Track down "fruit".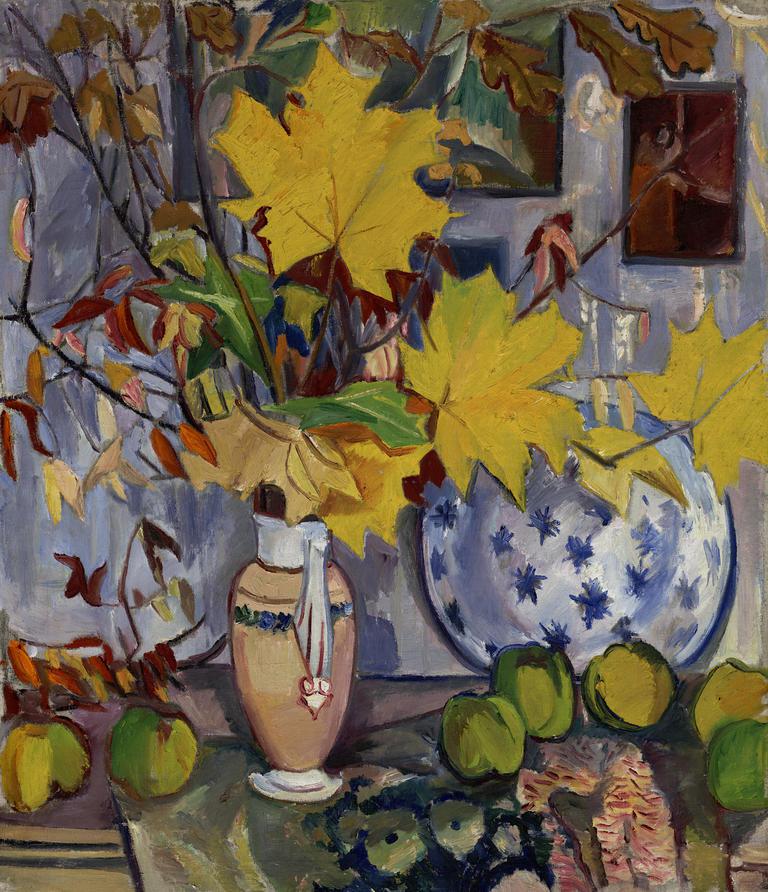
Tracked to 706:716:767:811.
